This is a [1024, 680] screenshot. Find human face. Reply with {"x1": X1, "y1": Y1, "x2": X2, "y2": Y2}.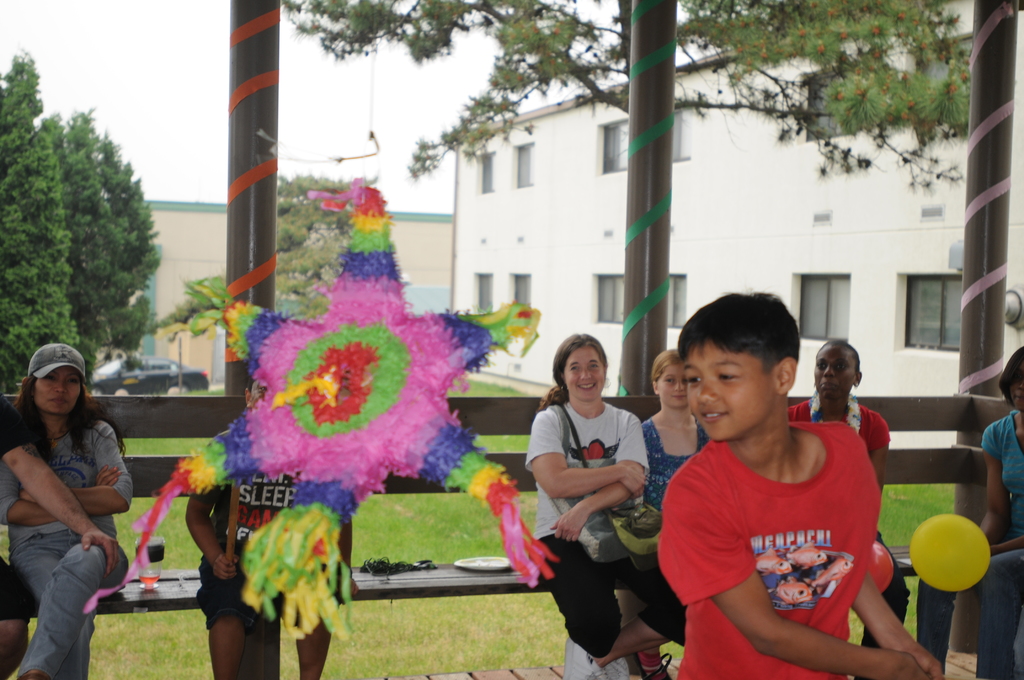
{"x1": 660, "y1": 363, "x2": 690, "y2": 408}.
